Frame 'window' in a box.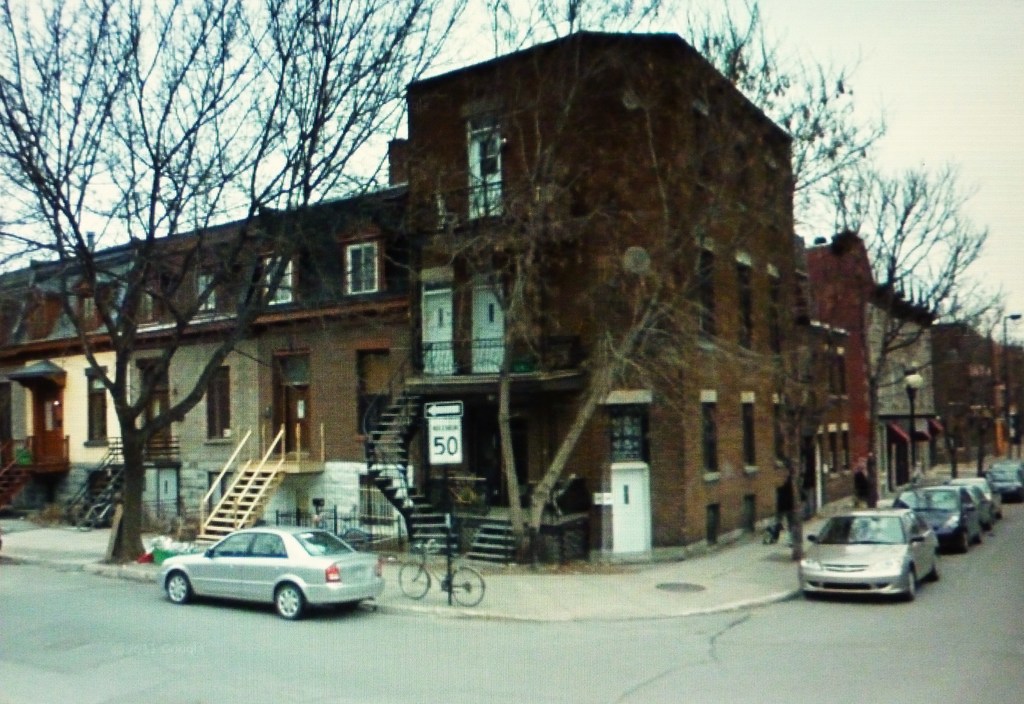
(x1=764, y1=160, x2=776, y2=217).
